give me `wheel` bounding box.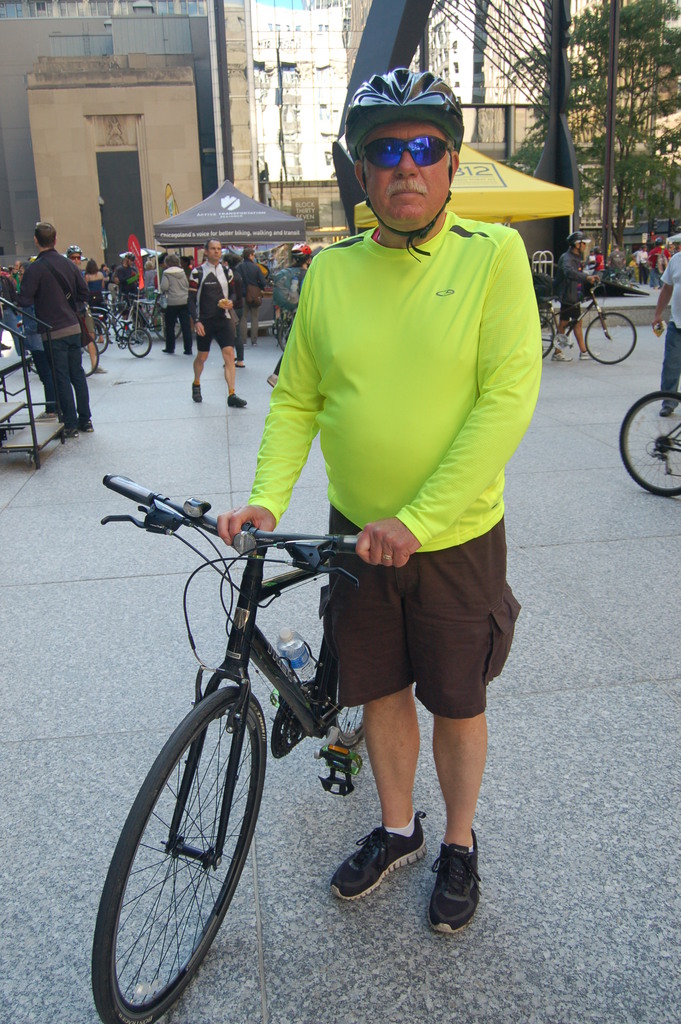
x1=83 y1=339 x2=101 y2=379.
